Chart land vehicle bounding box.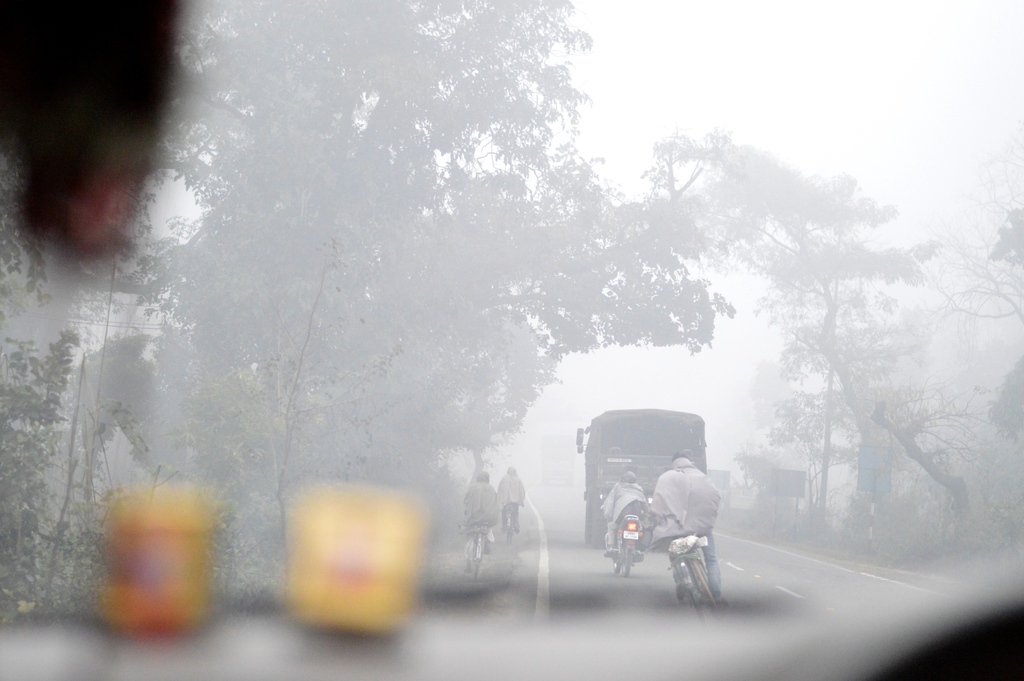
Charted: l=572, t=409, r=708, b=546.
